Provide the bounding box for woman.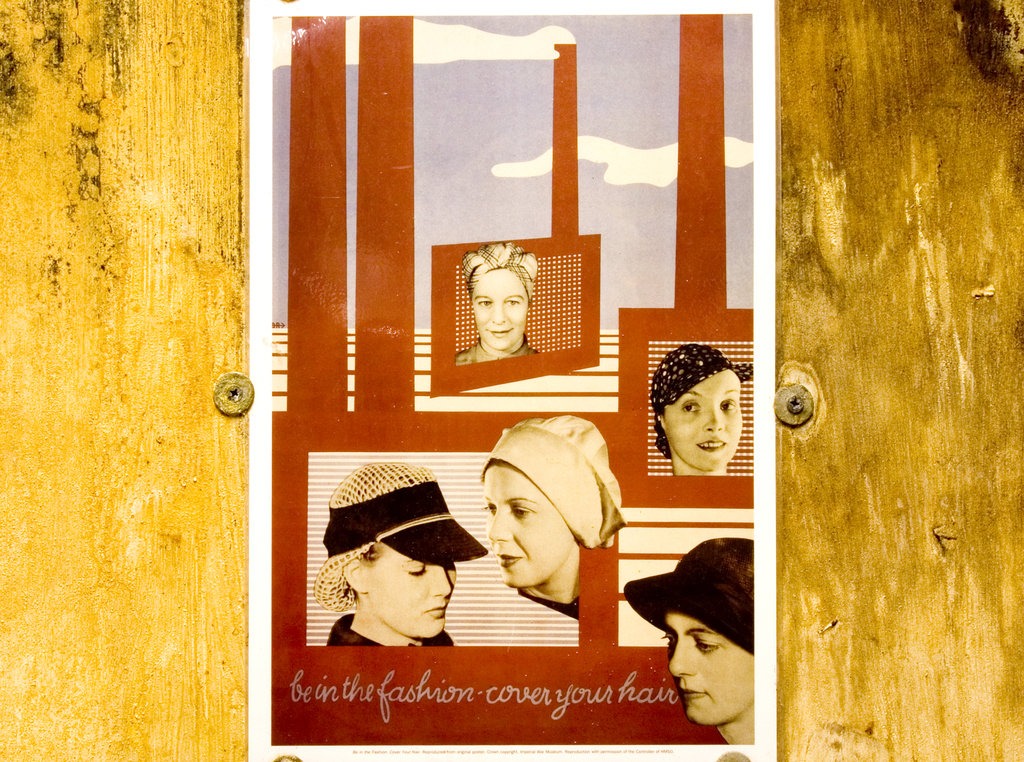
(311, 463, 488, 649).
